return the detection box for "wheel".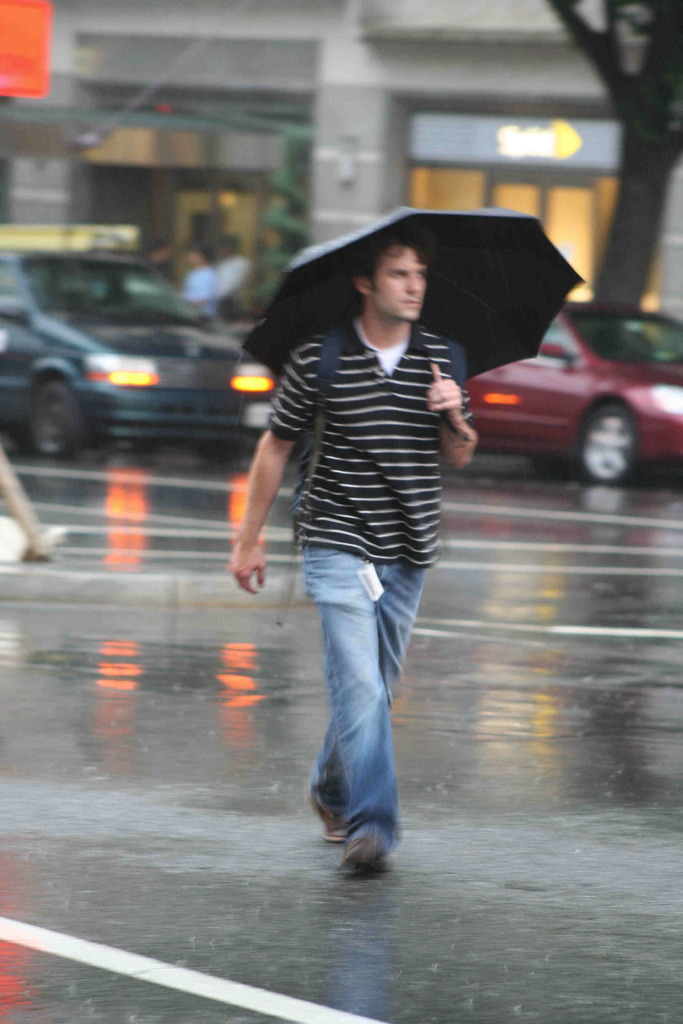
pyautogui.locateOnScreen(10, 356, 72, 467).
